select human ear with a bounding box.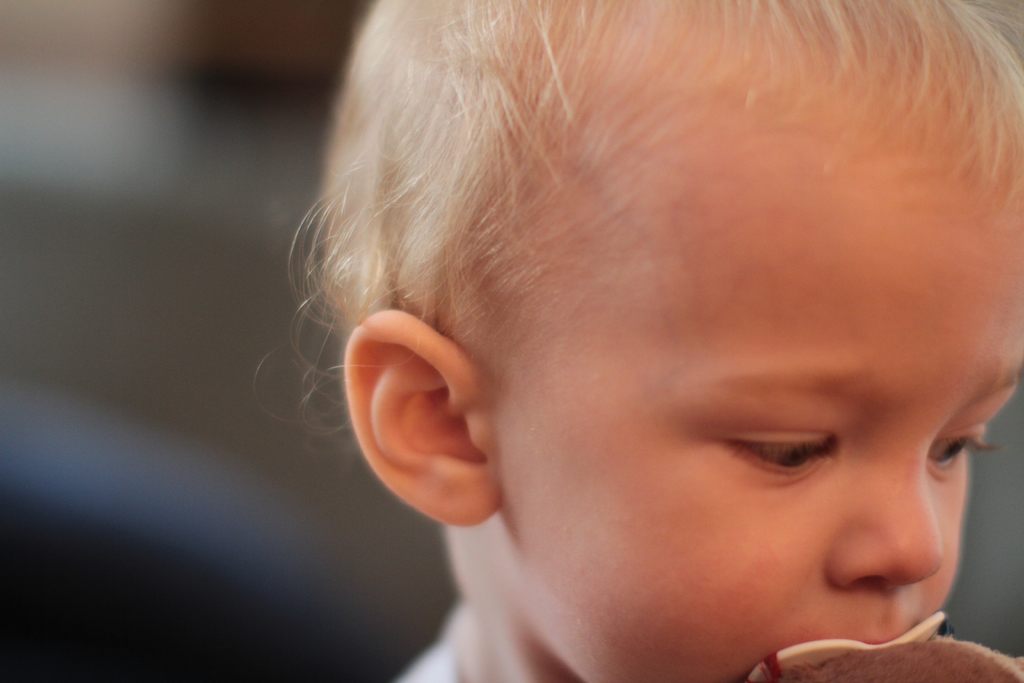
bbox=(341, 308, 501, 526).
